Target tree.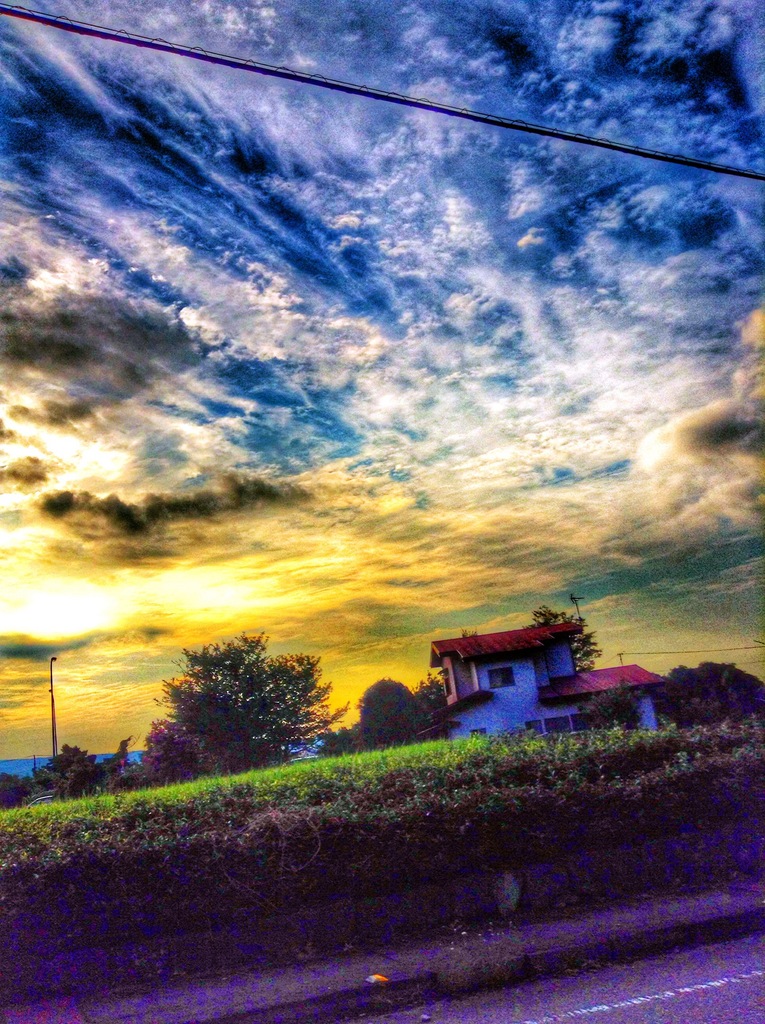
Target region: 347/674/443/744.
